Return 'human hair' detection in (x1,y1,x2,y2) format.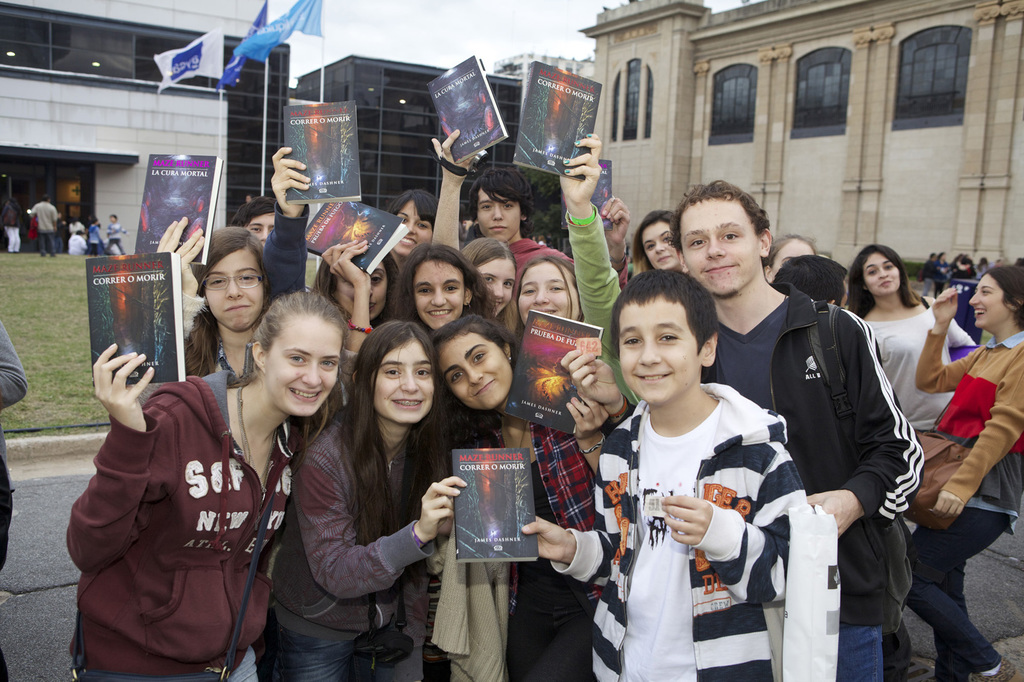
(504,245,585,343).
